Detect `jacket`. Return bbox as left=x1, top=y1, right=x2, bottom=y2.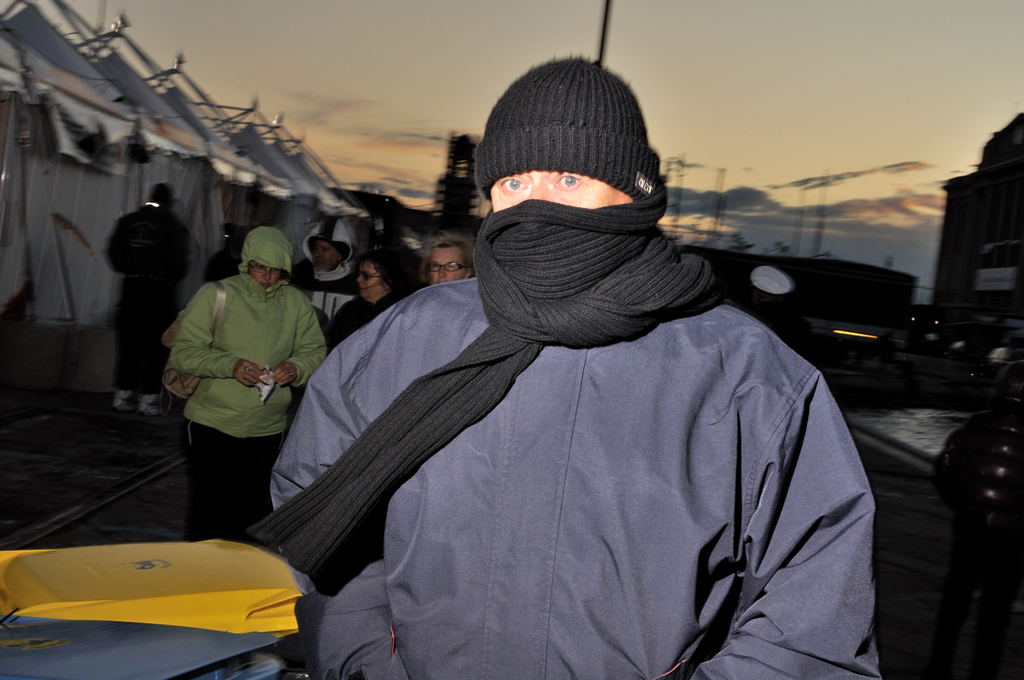
left=230, top=112, right=914, bottom=679.
